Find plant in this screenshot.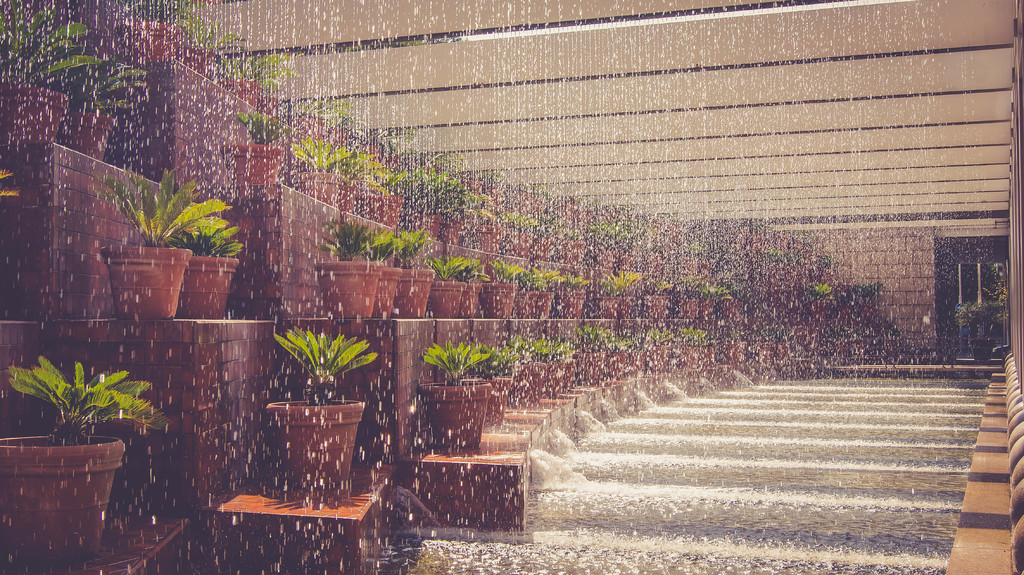
The bounding box for plant is [x1=268, y1=328, x2=376, y2=406].
